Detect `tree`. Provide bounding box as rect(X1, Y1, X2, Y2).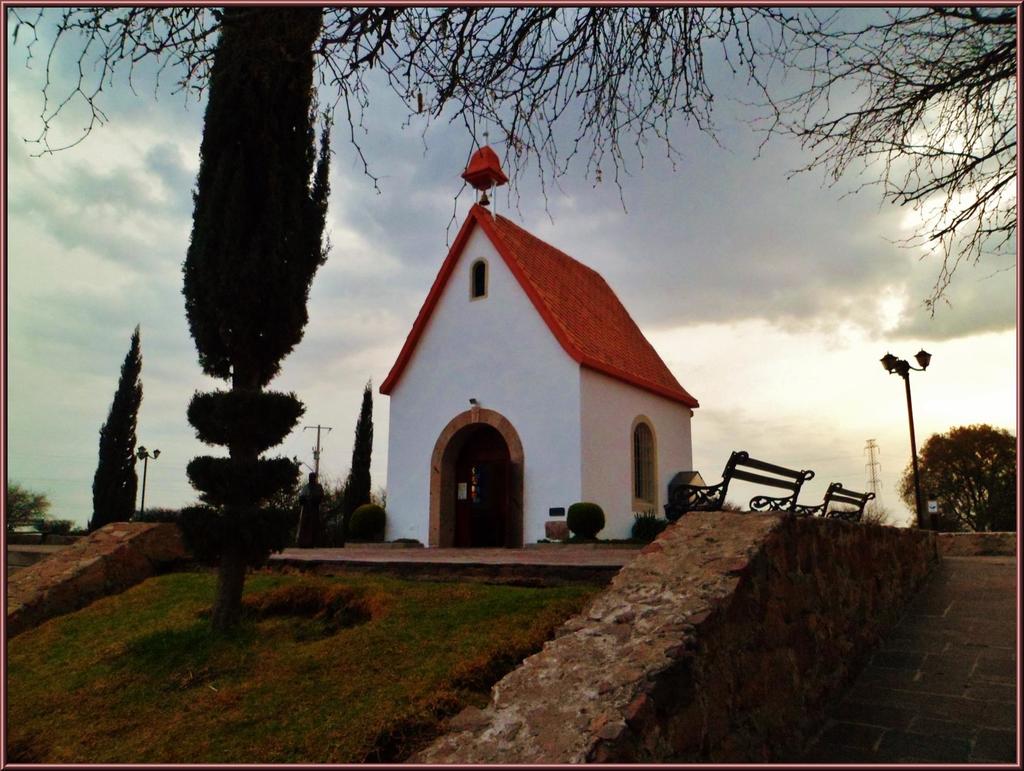
rect(82, 321, 147, 530).
